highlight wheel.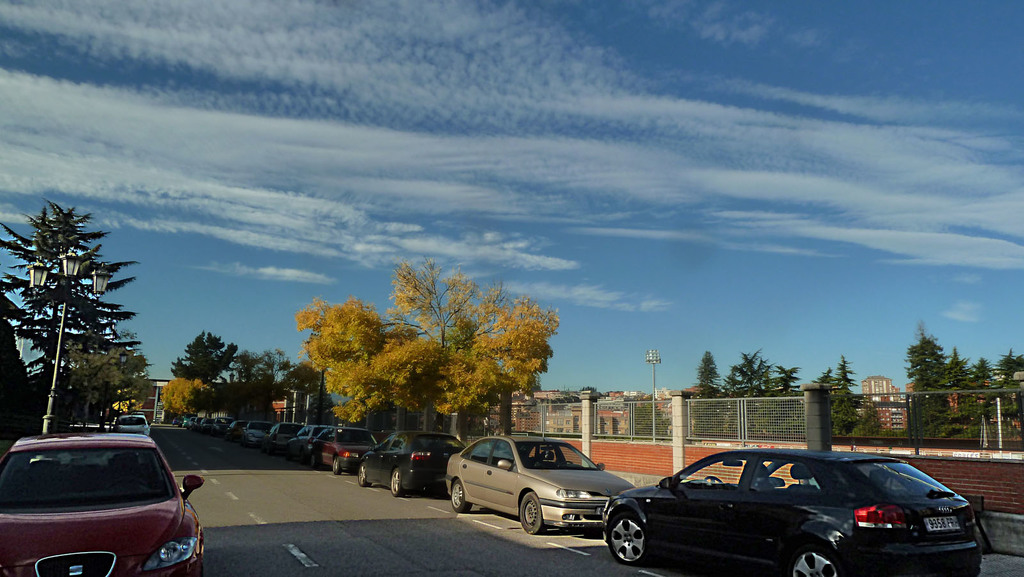
Highlighted region: bbox=(604, 505, 660, 571).
